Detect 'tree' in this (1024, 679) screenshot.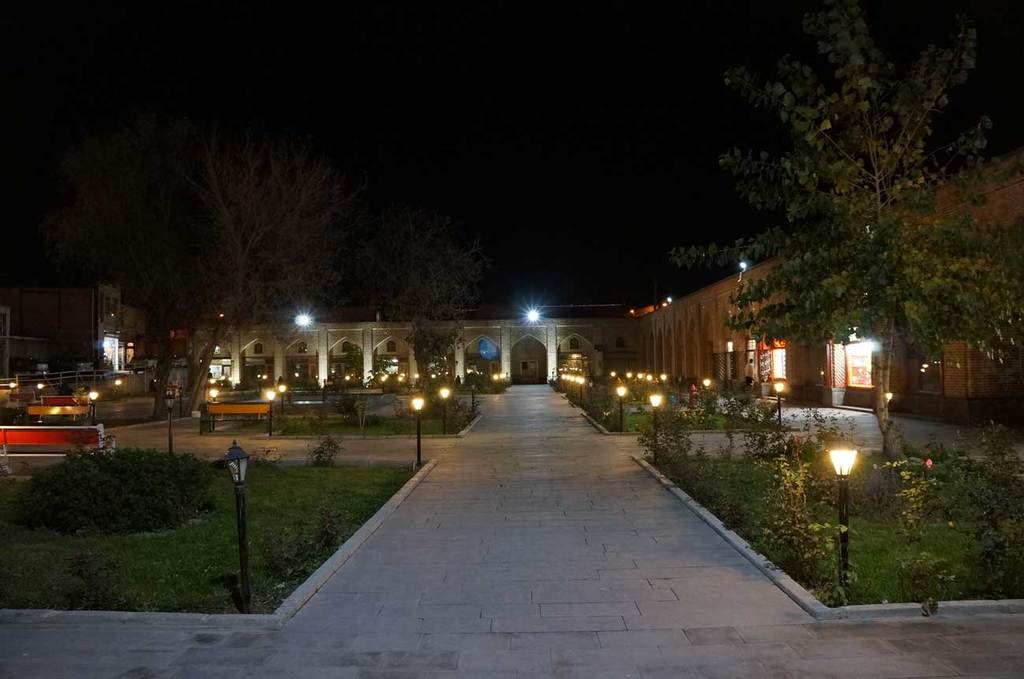
Detection: (left=382, top=217, right=485, bottom=388).
